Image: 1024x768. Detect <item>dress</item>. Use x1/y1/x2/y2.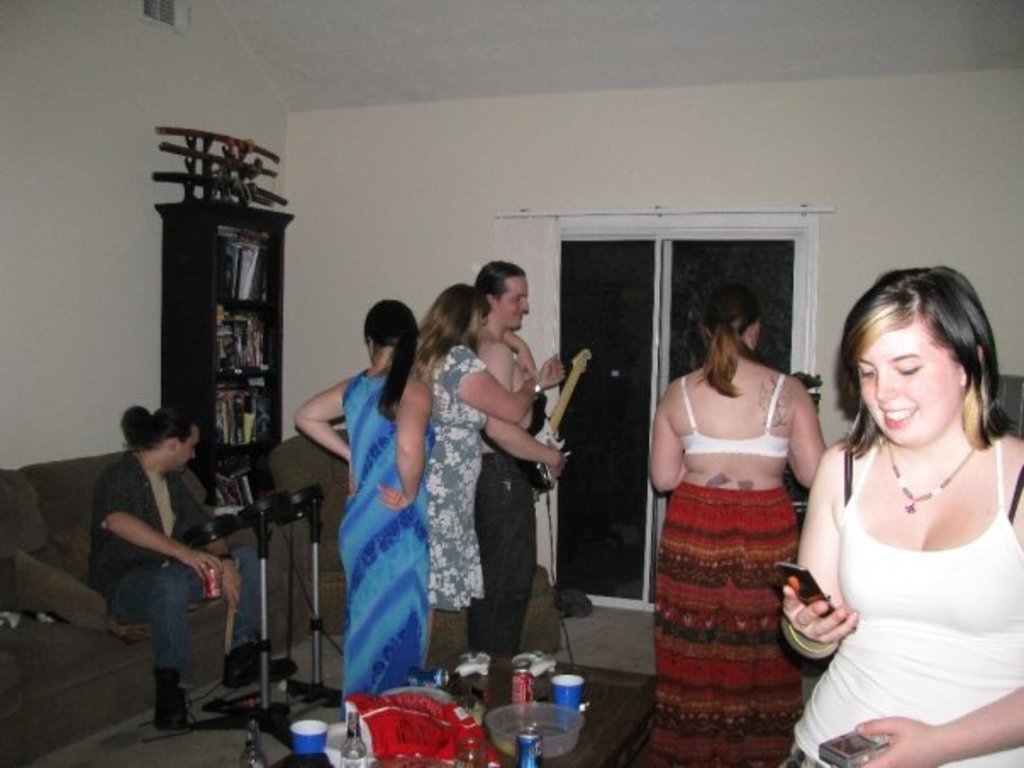
424/341/485/612.
